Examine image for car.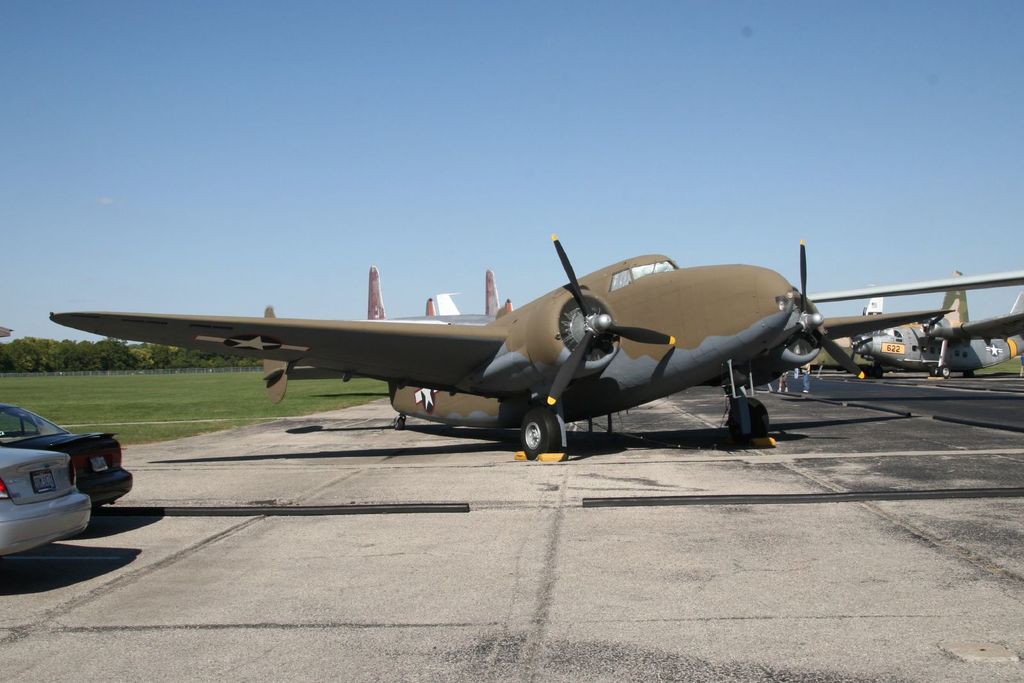
Examination result: 0/402/134/510.
